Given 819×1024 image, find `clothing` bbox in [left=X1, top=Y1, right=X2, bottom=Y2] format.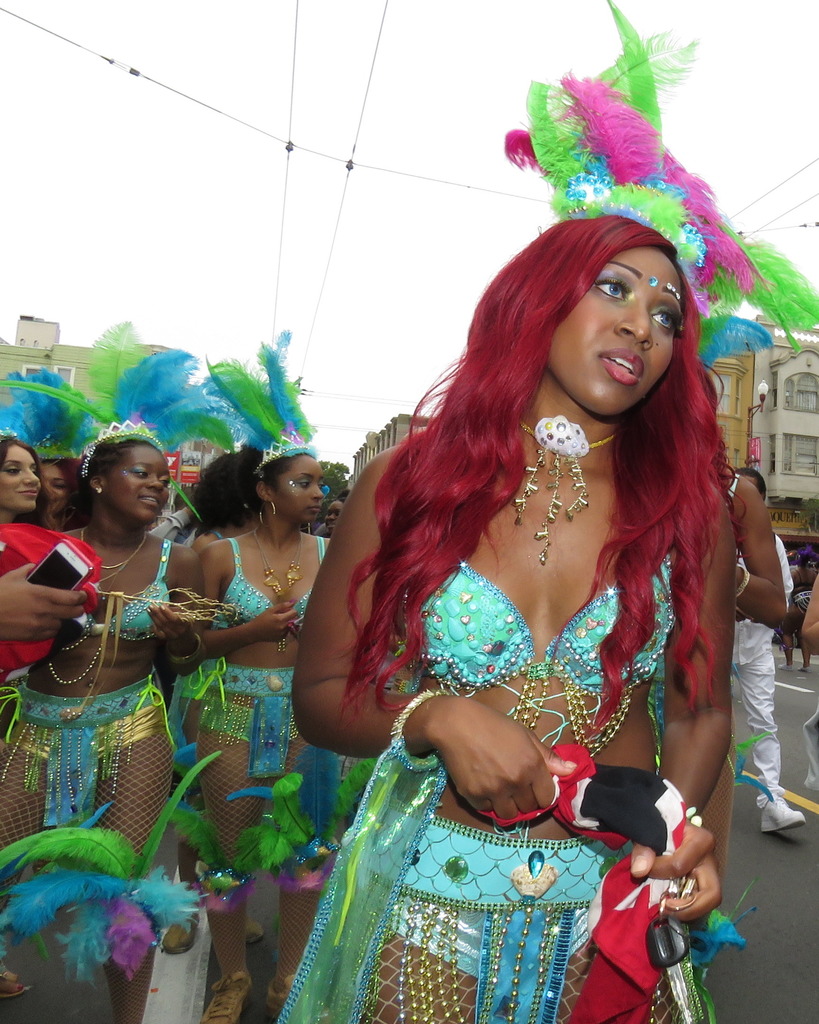
[left=0, top=545, right=193, bottom=857].
